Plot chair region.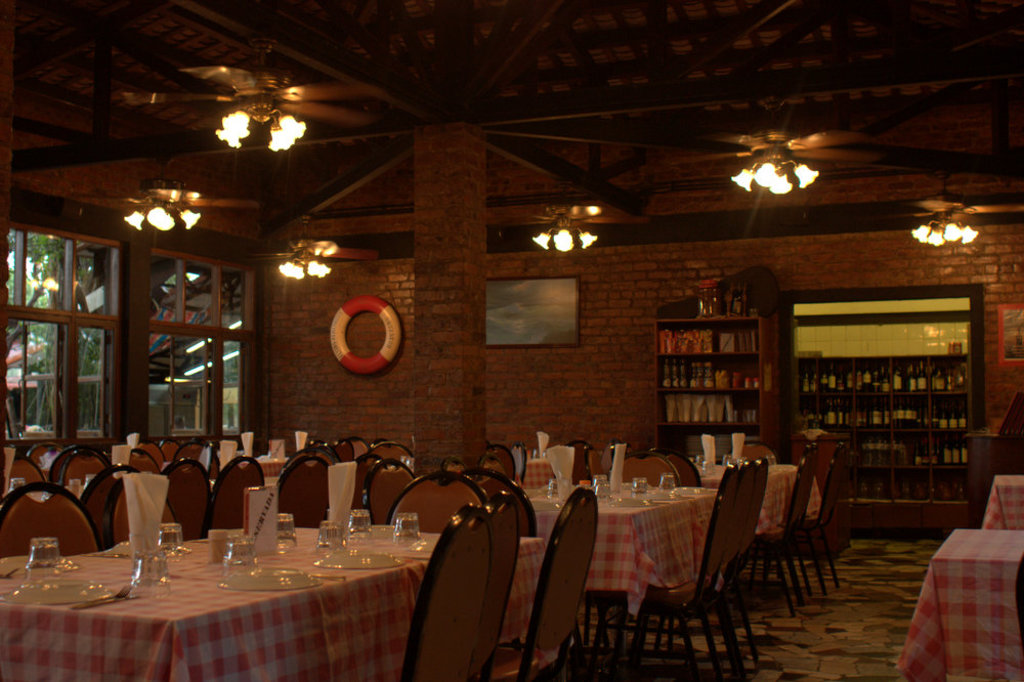
Plotted at [274,453,333,526].
